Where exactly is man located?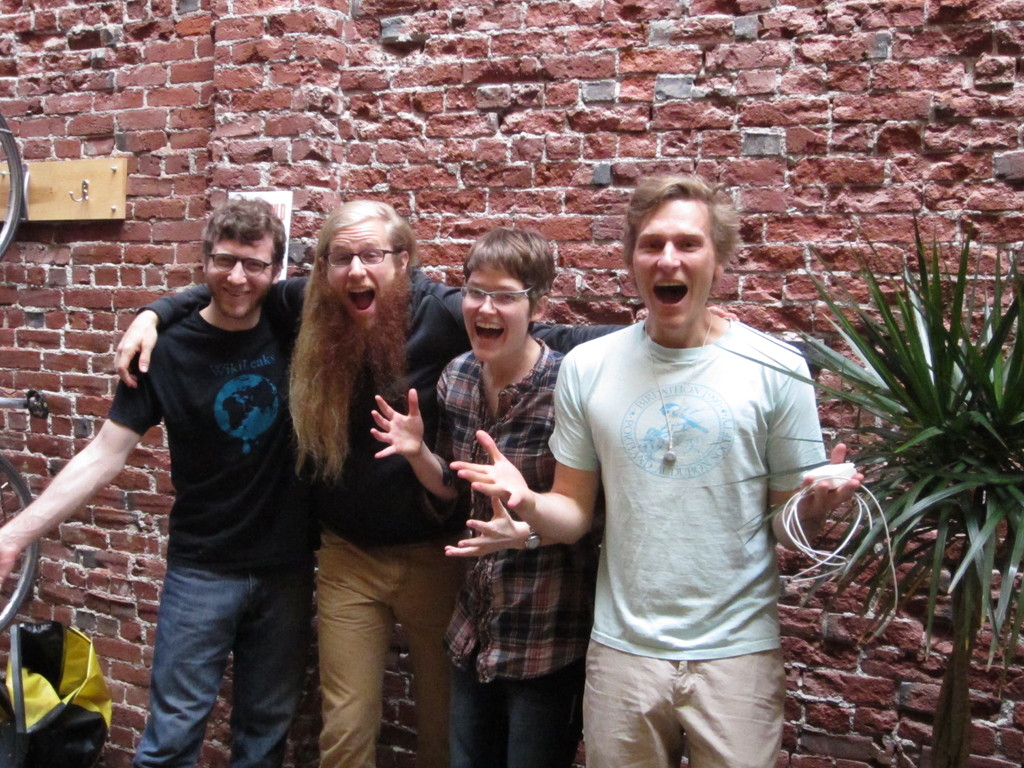
Its bounding box is x1=111 y1=197 x2=737 y2=767.
